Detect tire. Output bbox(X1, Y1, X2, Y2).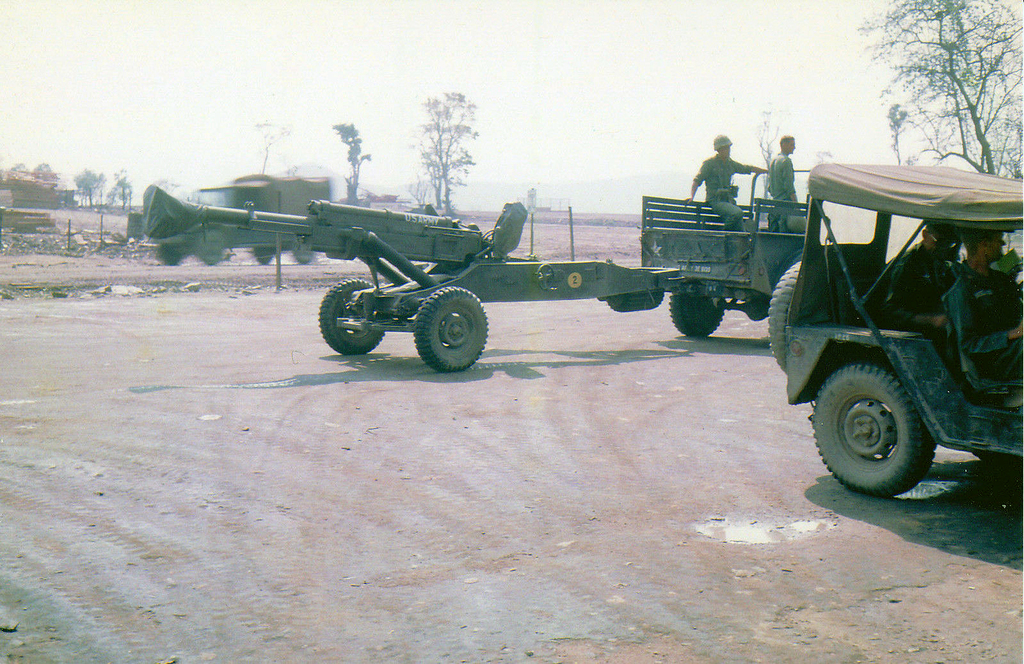
bbox(318, 276, 383, 355).
